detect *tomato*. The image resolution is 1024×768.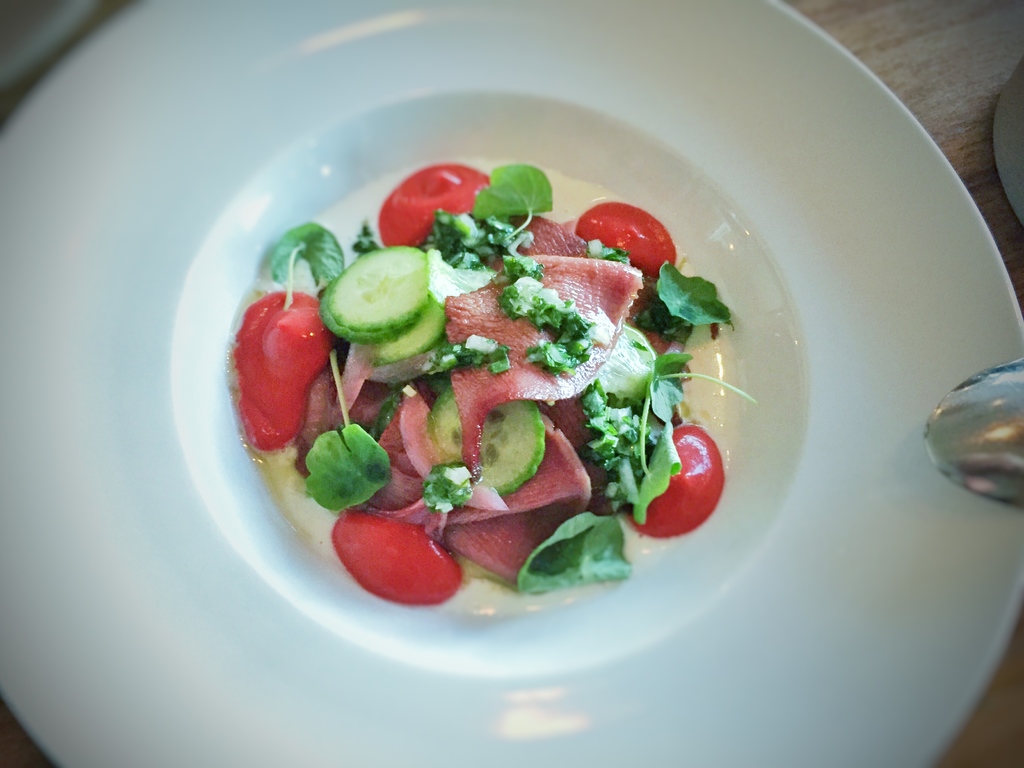
[x1=629, y1=426, x2=731, y2=538].
